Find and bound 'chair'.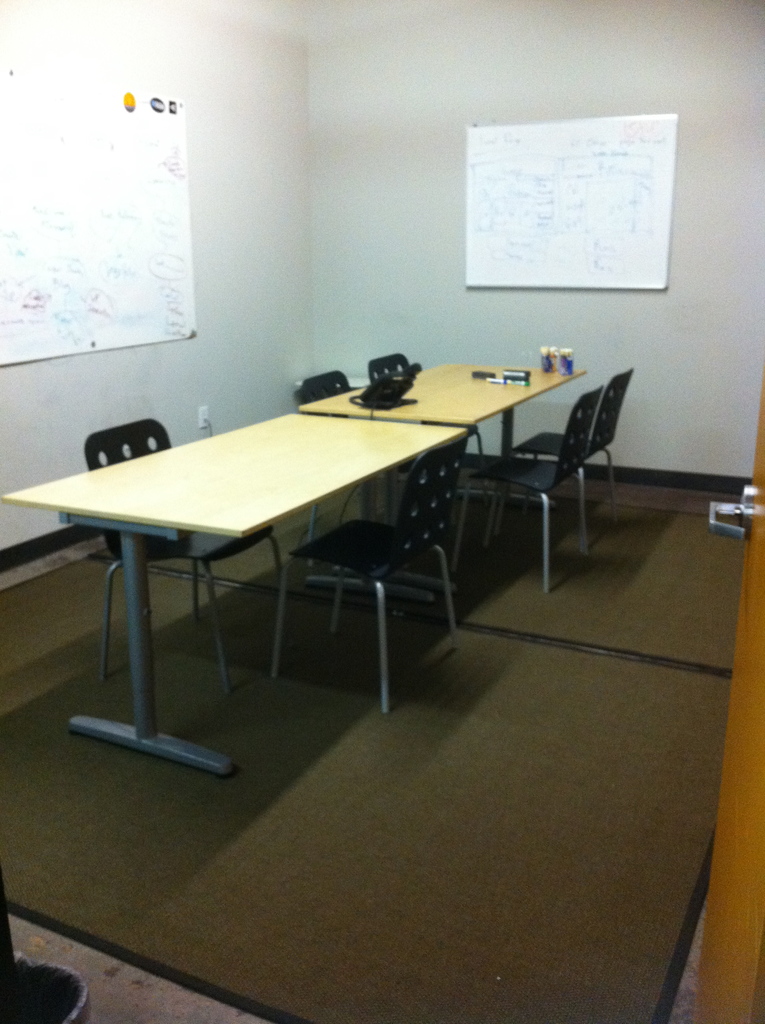
Bound: left=453, top=385, right=613, bottom=595.
